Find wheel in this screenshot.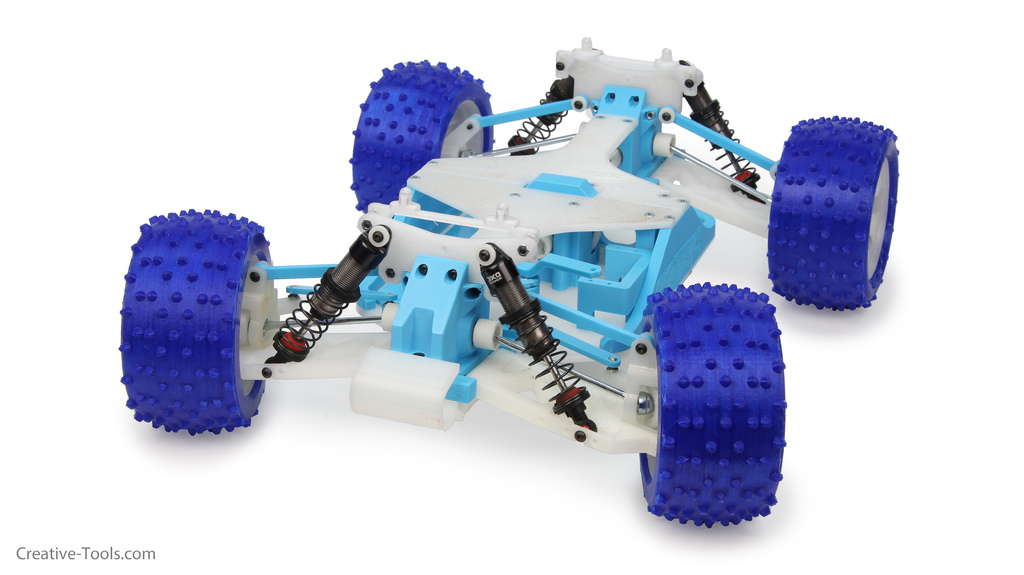
The bounding box for wheel is {"left": 766, "top": 112, "right": 901, "bottom": 311}.
